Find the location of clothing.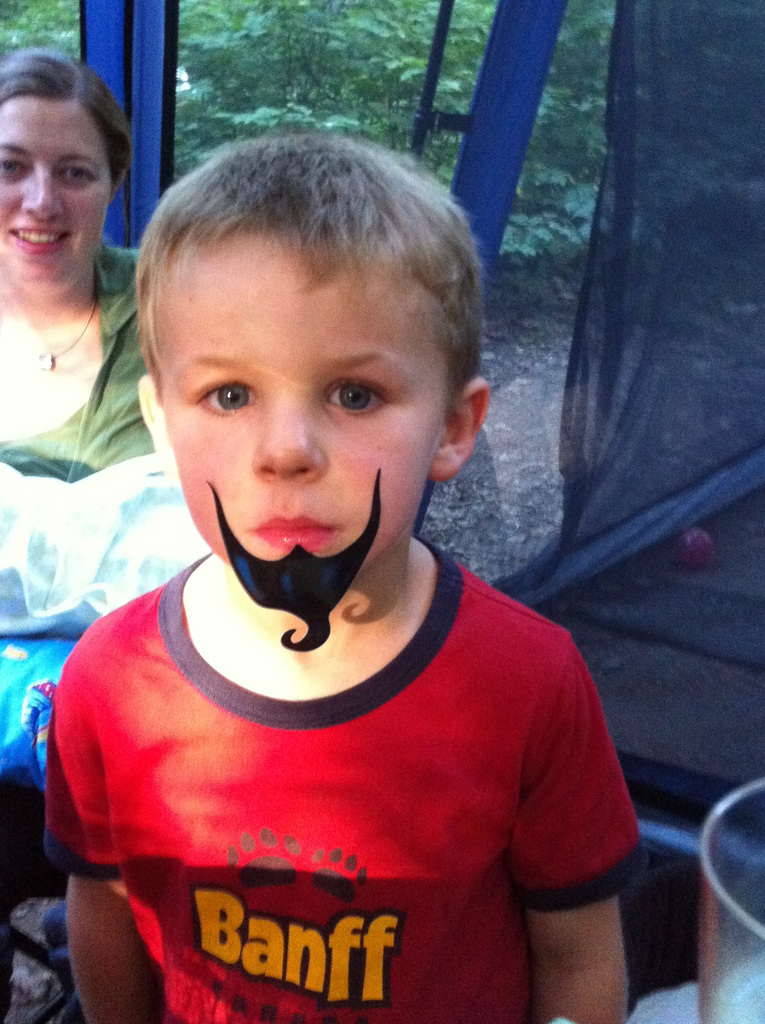
Location: Rect(0, 227, 153, 1023).
